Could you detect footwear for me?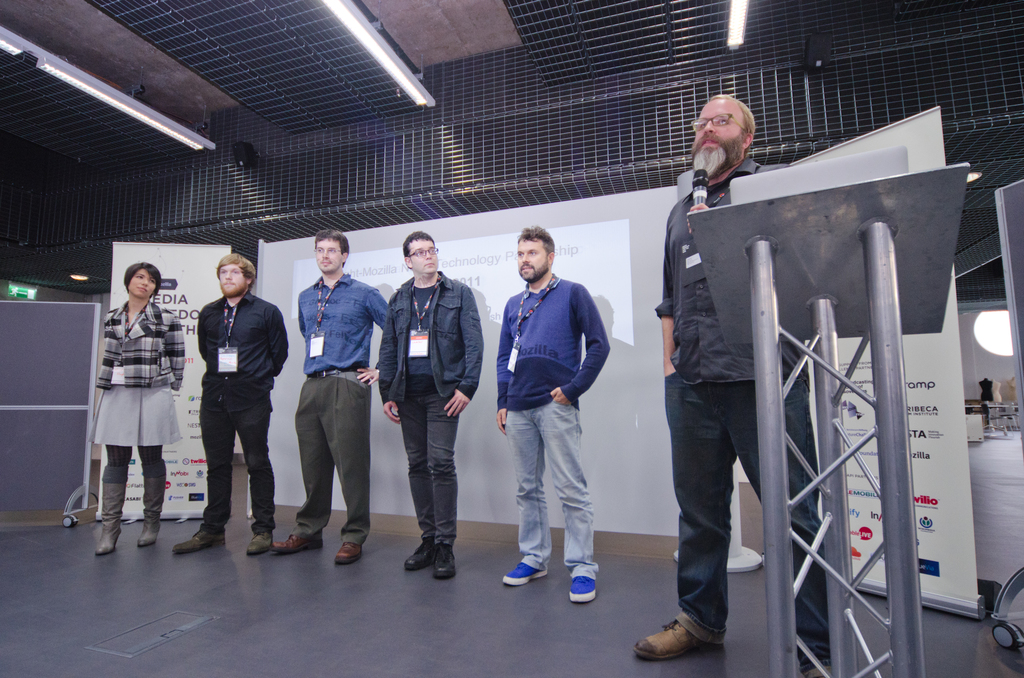
Detection result: bbox=(796, 650, 843, 677).
